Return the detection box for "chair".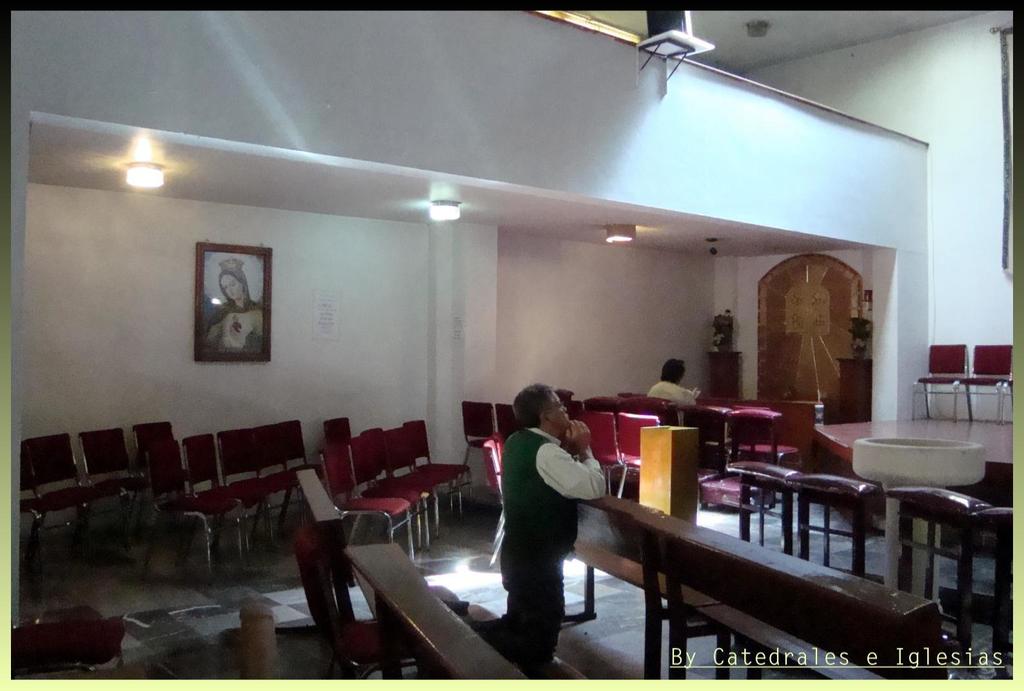
<bbox>18, 466, 68, 567</bbox>.
